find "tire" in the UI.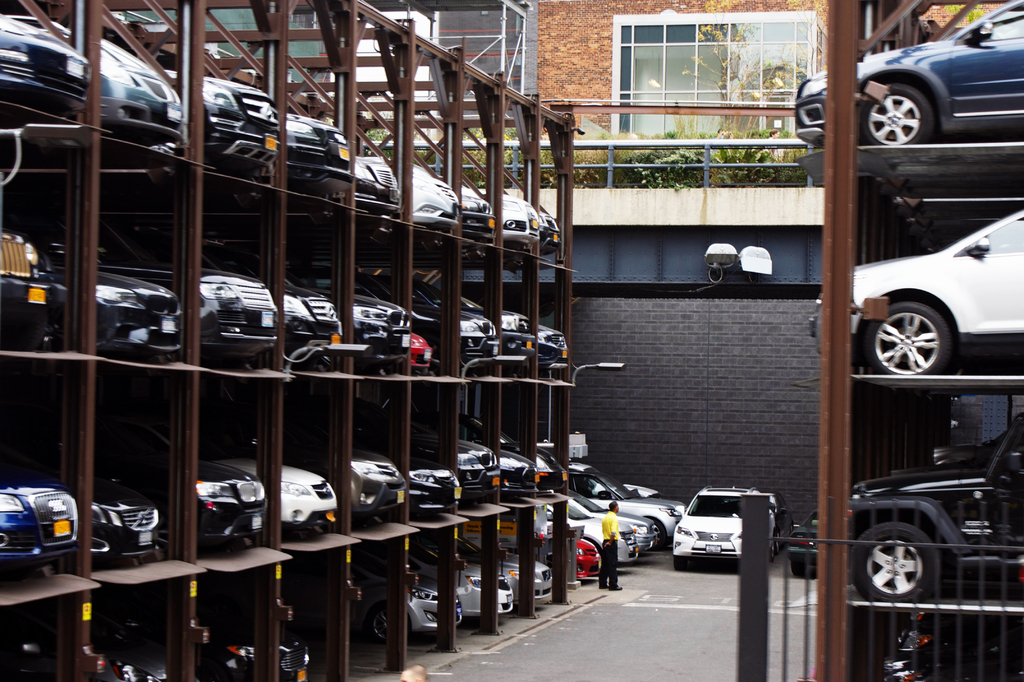
UI element at {"left": 846, "top": 519, "right": 935, "bottom": 608}.
